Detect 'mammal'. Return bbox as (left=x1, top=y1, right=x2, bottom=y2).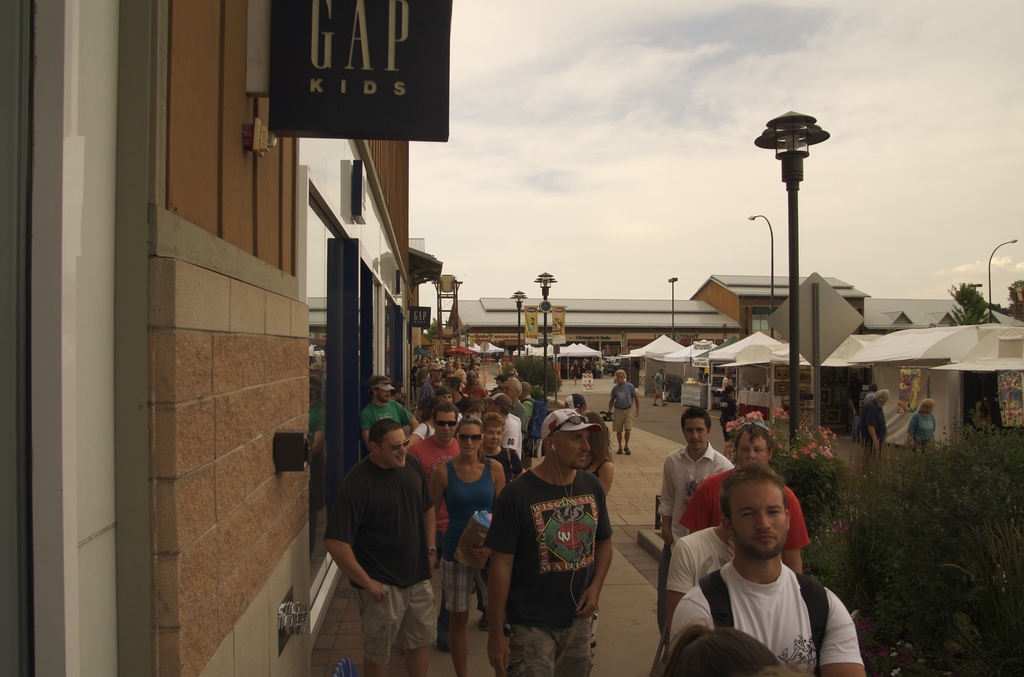
(left=682, top=429, right=810, bottom=577).
